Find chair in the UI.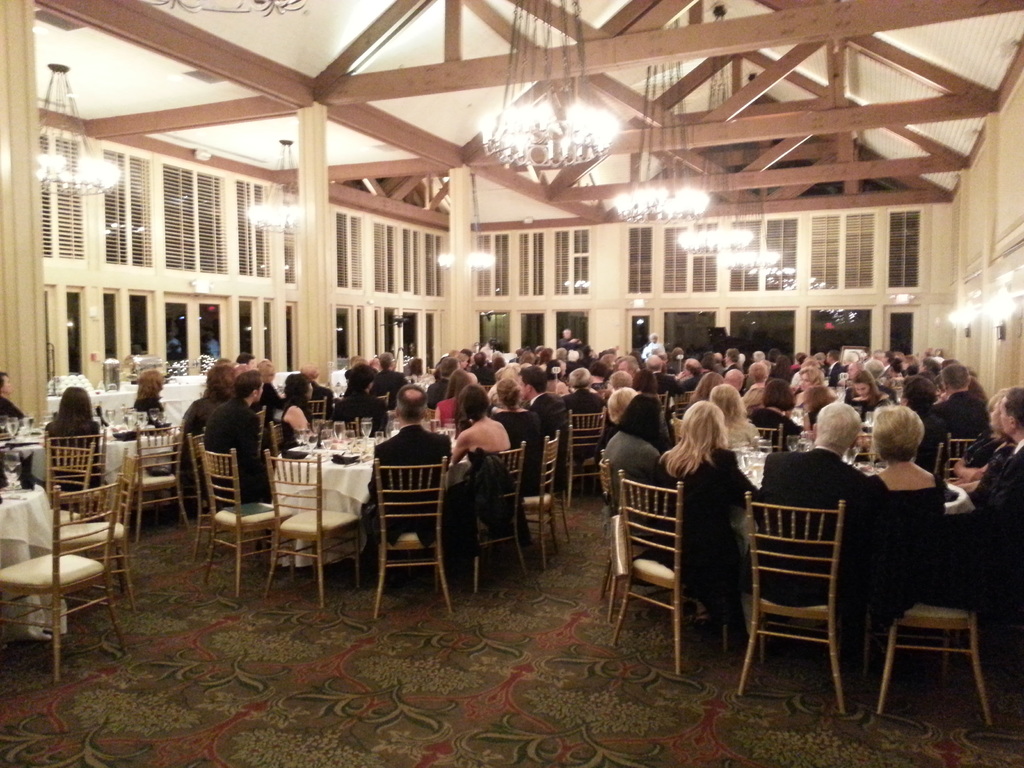
UI element at (x1=451, y1=442, x2=530, y2=595).
